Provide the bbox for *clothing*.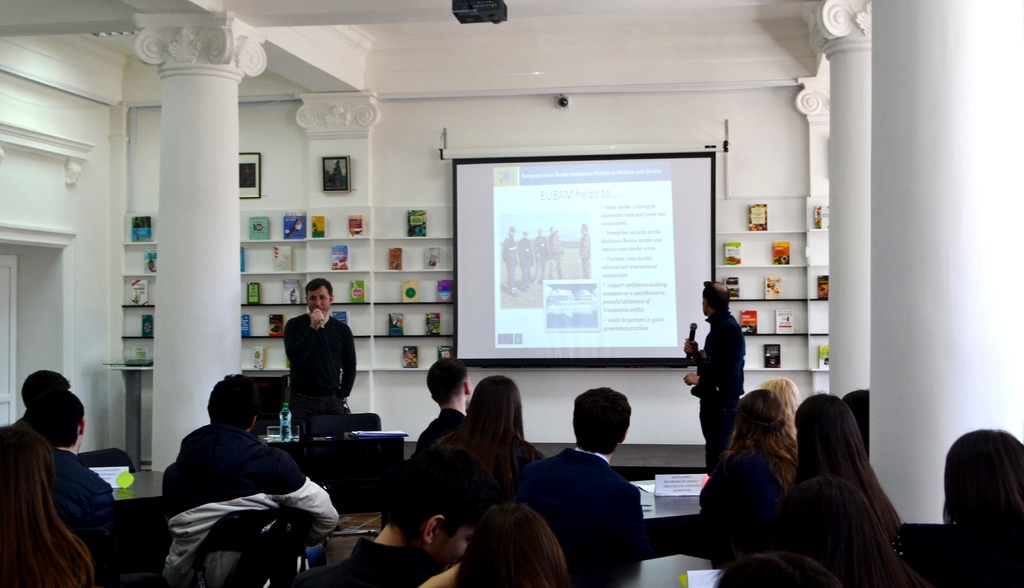
select_region(282, 309, 355, 429).
